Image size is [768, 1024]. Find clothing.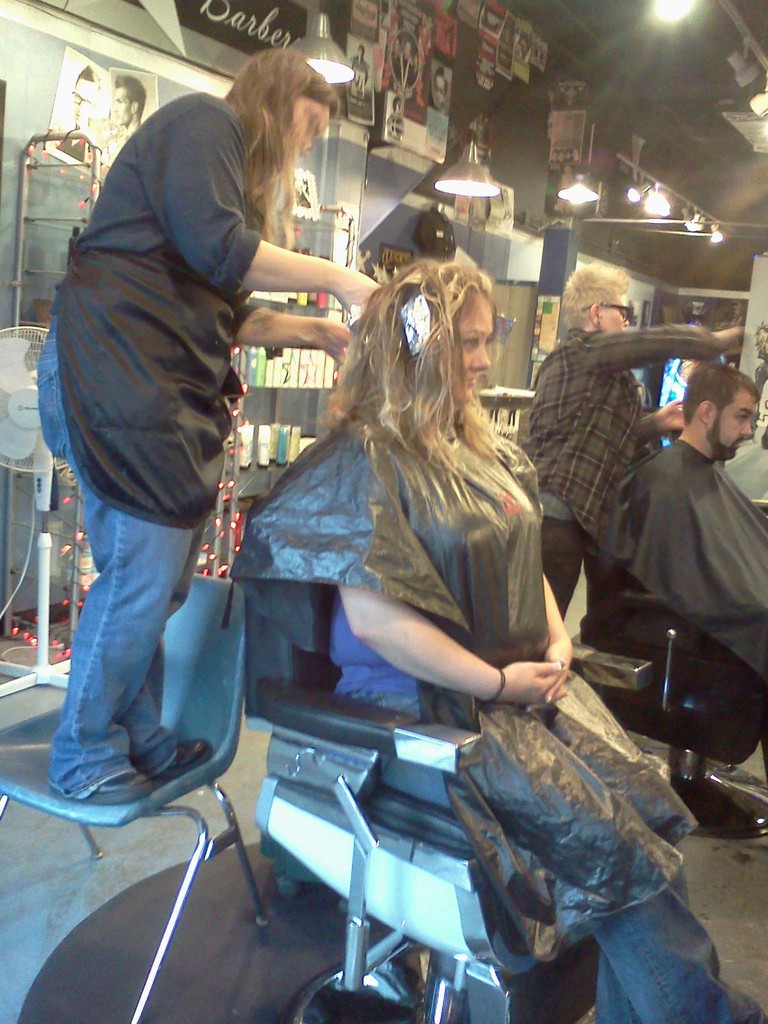
330 405 767 1011.
